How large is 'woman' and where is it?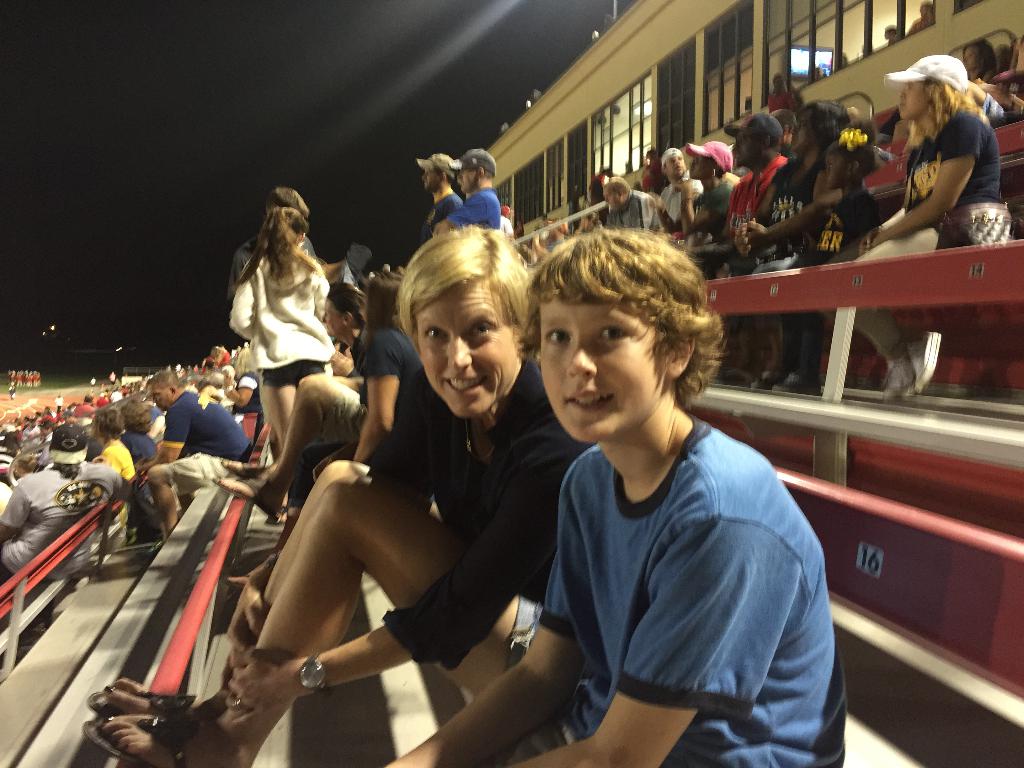
Bounding box: 93:410:136:486.
